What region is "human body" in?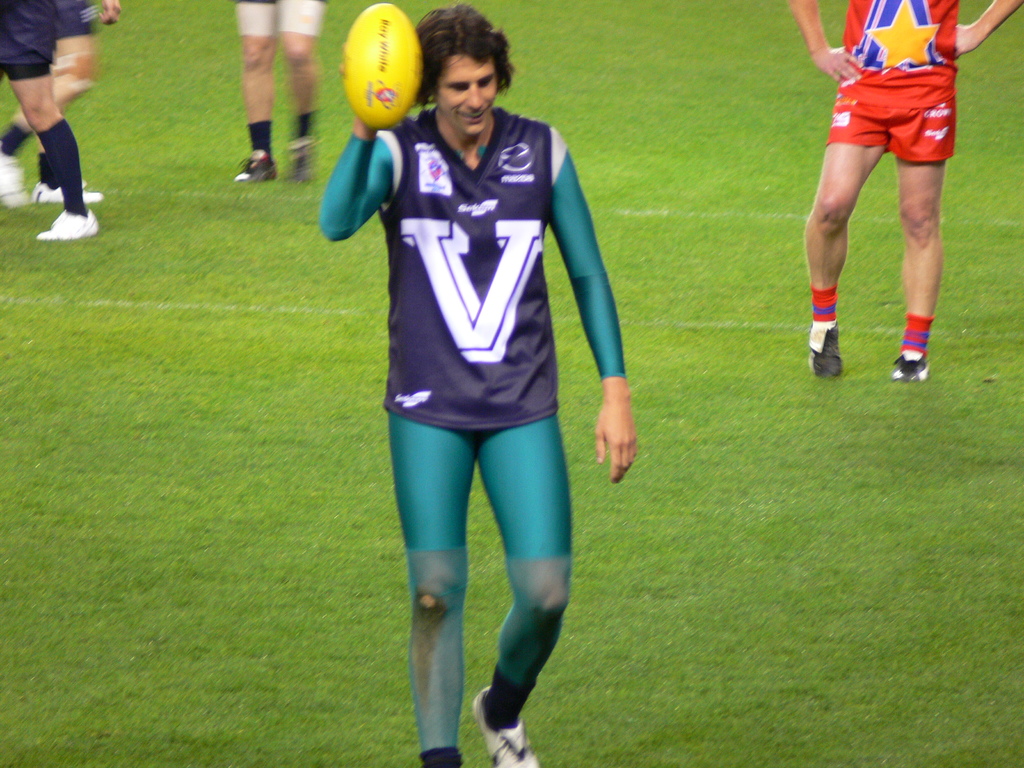
332:36:632:732.
